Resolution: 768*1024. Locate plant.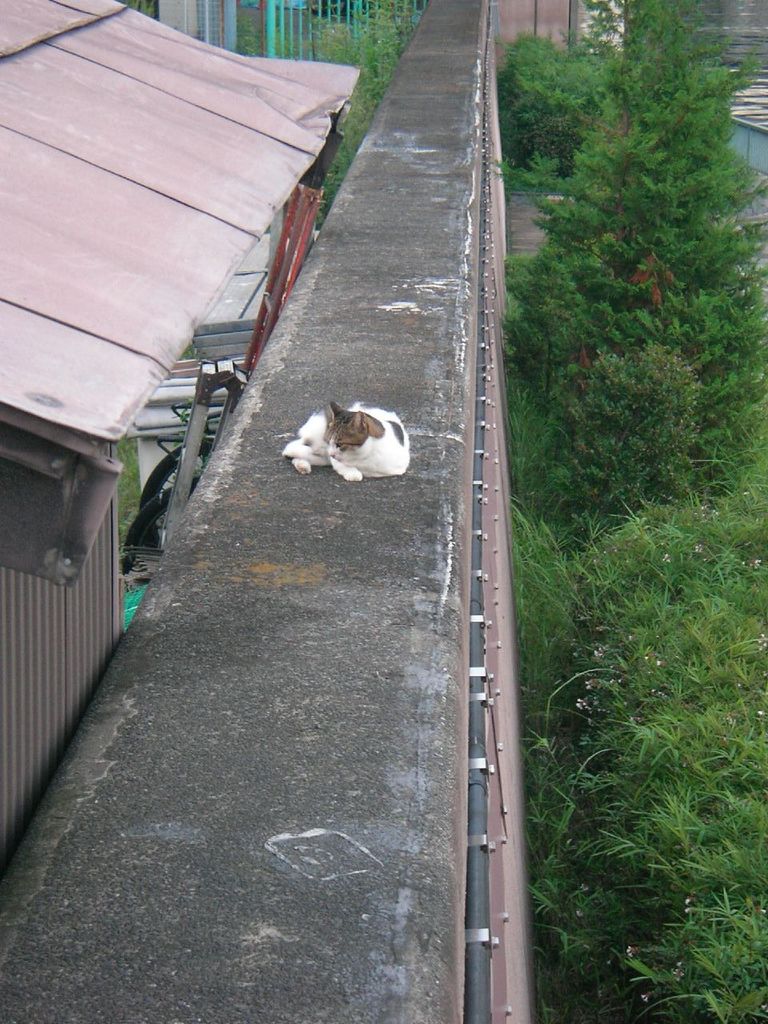
(left=314, top=12, right=413, bottom=226).
